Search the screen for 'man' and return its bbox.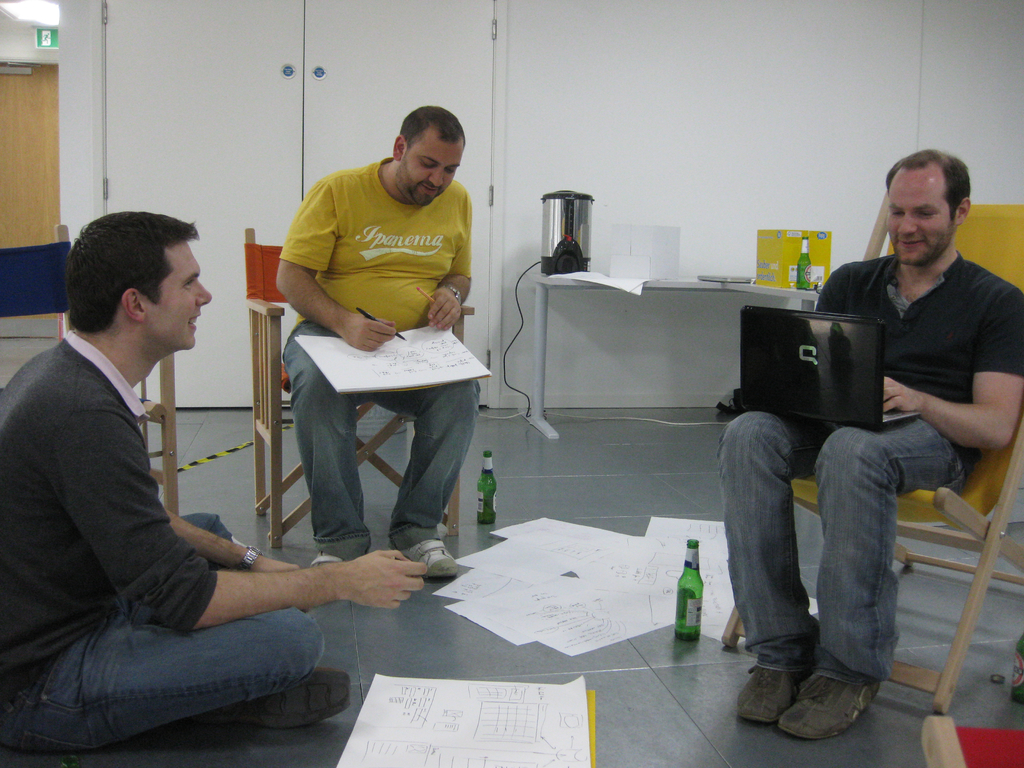
Found: box=[711, 145, 1023, 739].
